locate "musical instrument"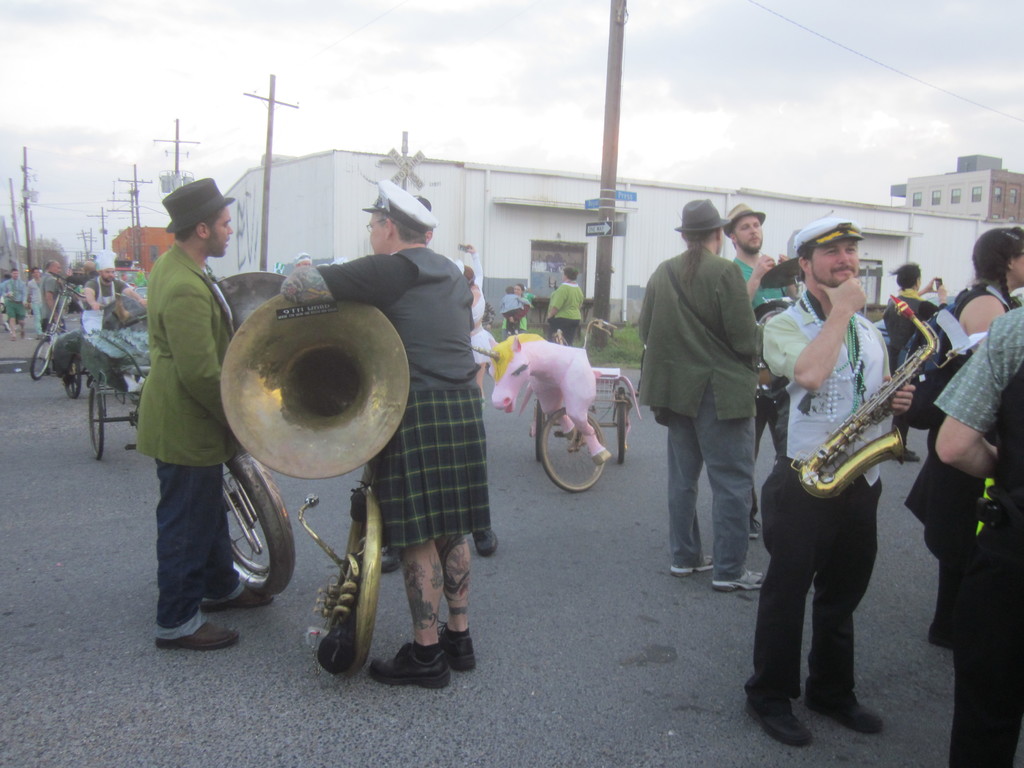
752:289:809:408
